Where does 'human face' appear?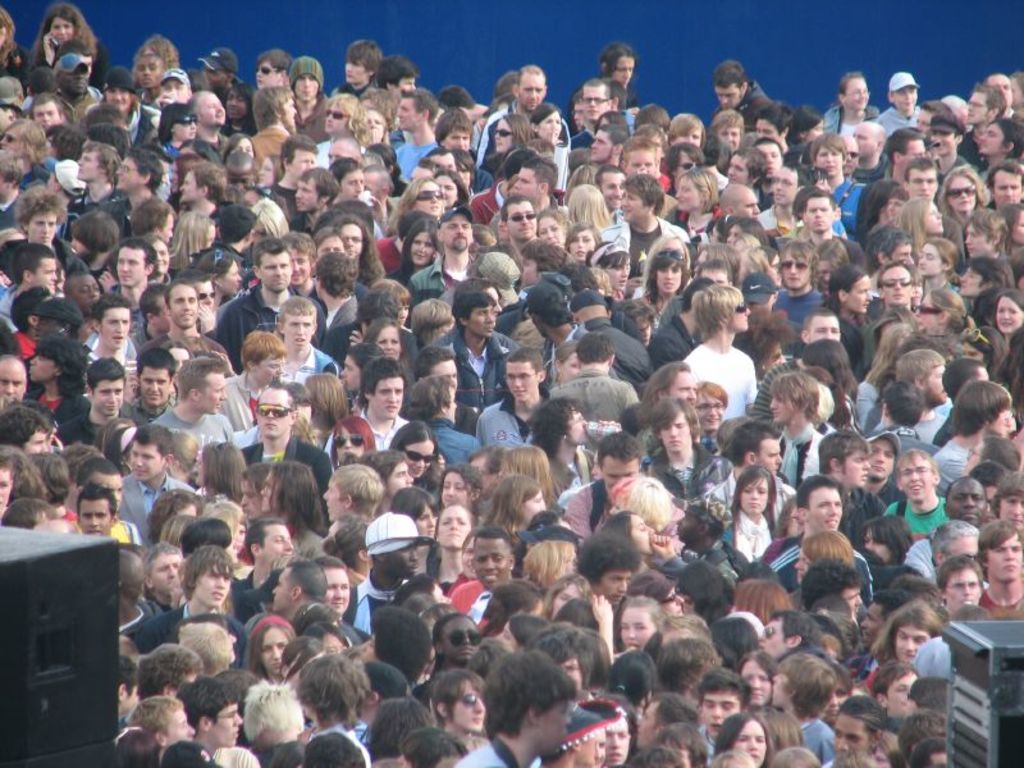
Appears at detection(470, 539, 512, 588).
